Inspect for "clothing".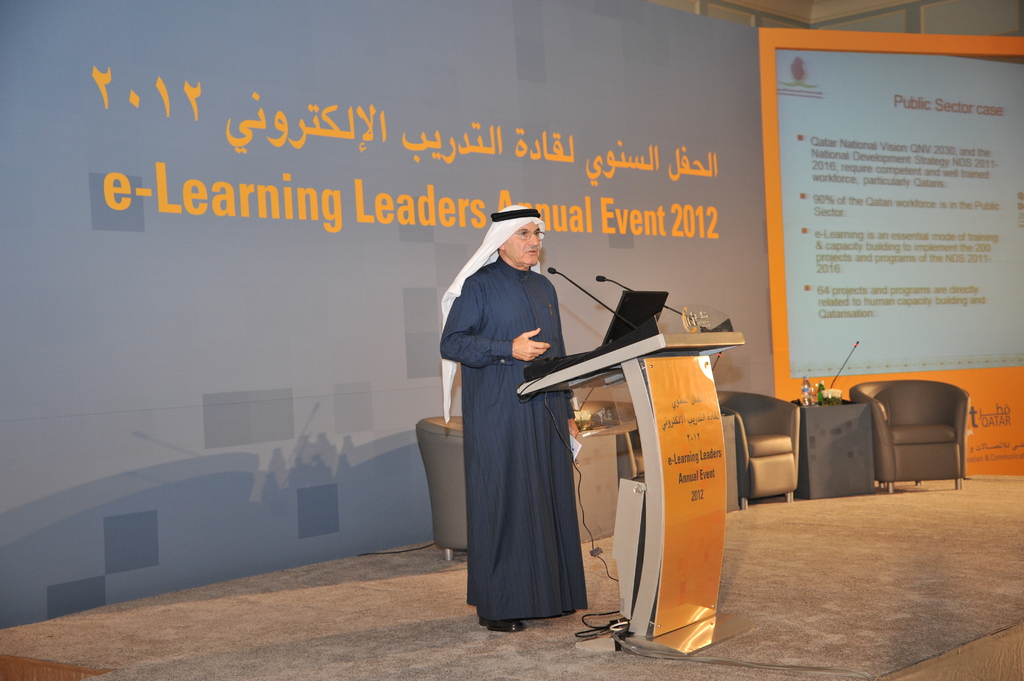
Inspection: (x1=445, y1=218, x2=595, y2=637).
